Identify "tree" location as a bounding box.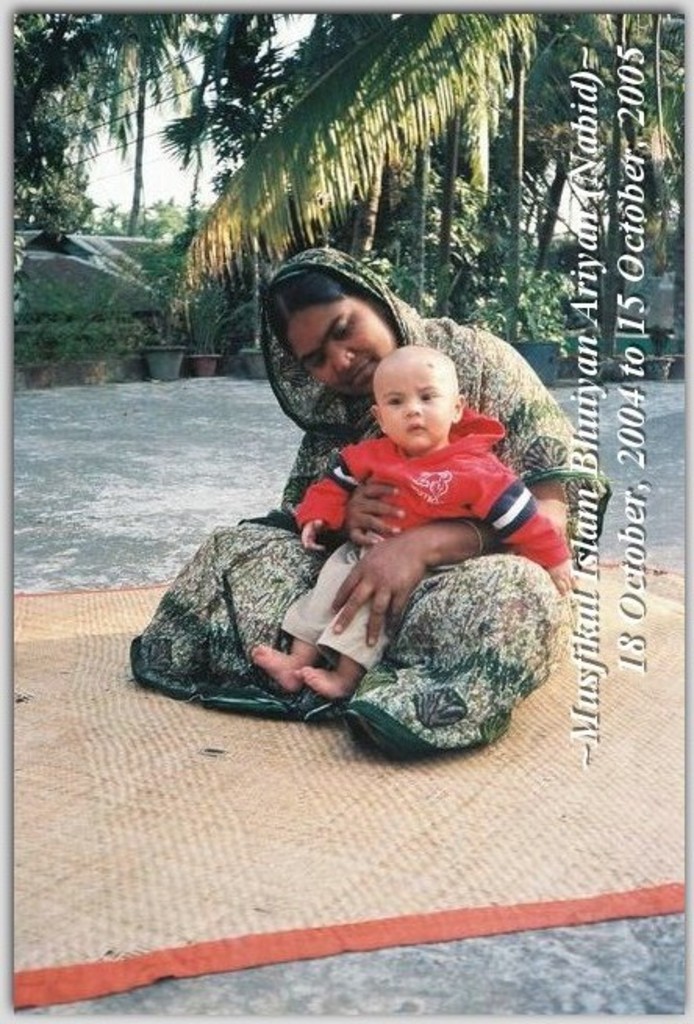
{"left": 3, "top": 11, "right": 305, "bottom": 264}.
